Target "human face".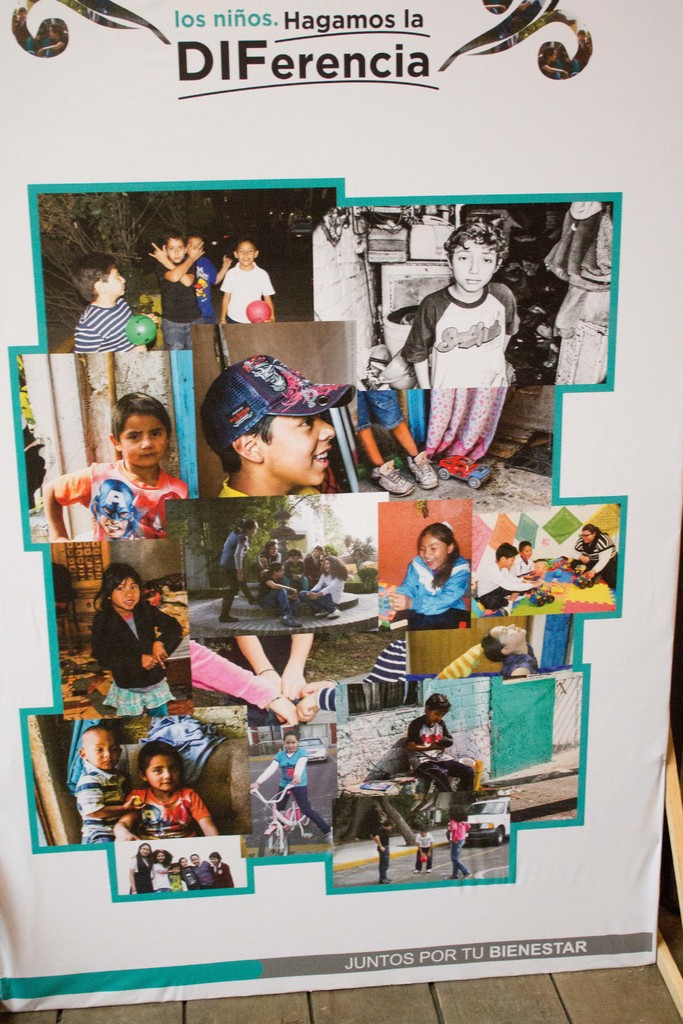
Target region: rect(274, 565, 284, 581).
